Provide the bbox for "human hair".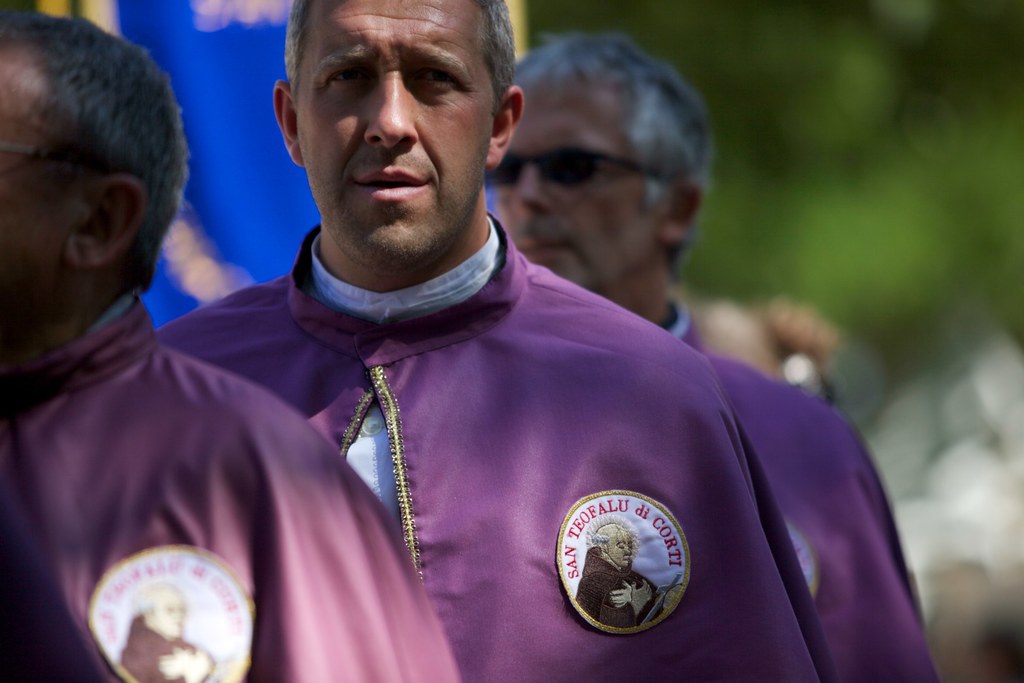
select_region(511, 31, 714, 283).
